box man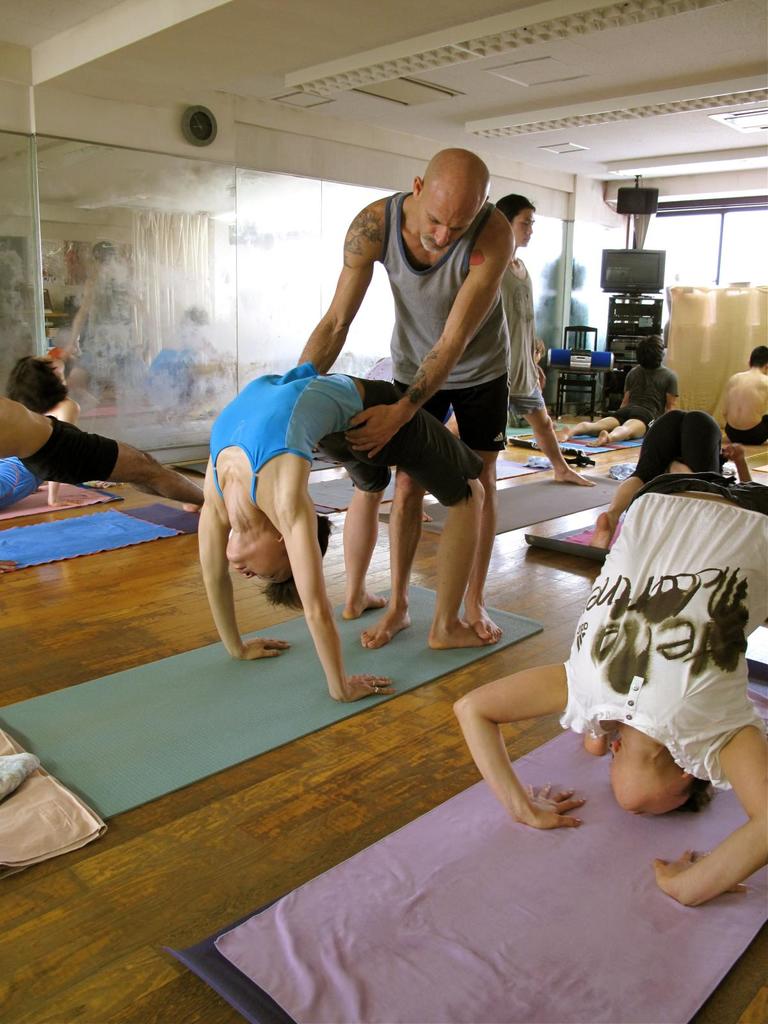
Rect(192, 358, 497, 705)
